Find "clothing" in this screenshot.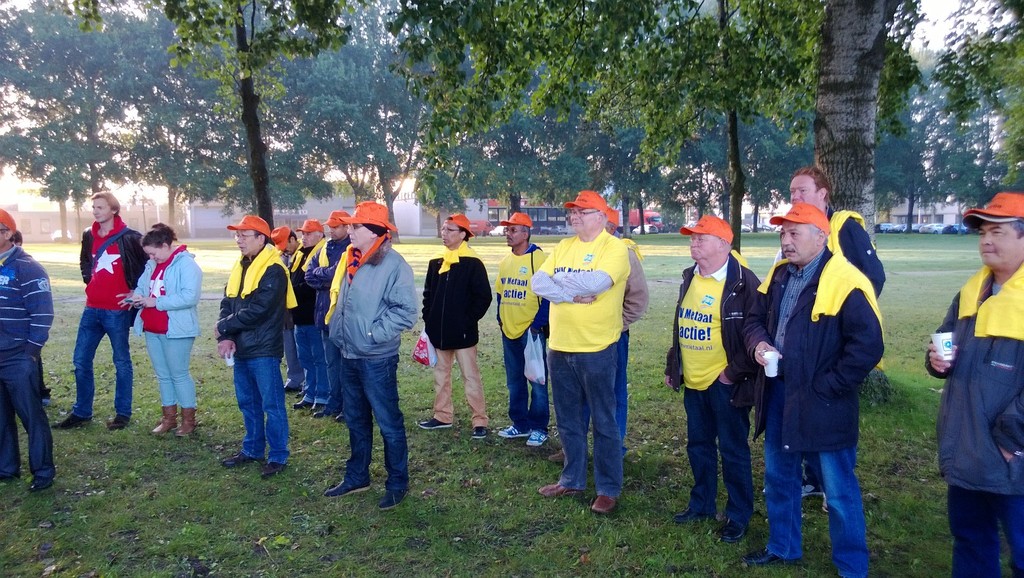
The bounding box for "clothing" is crop(423, 239, 490, 429).
